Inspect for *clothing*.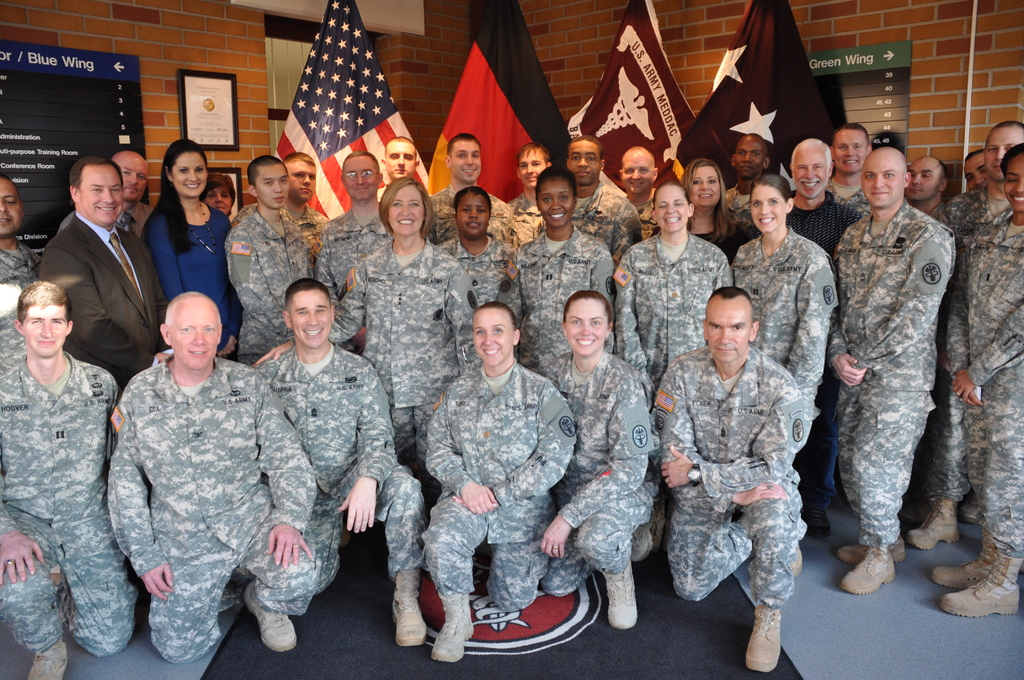
Inspection: (x1=510, y1=190, x2=547, y2=220).
